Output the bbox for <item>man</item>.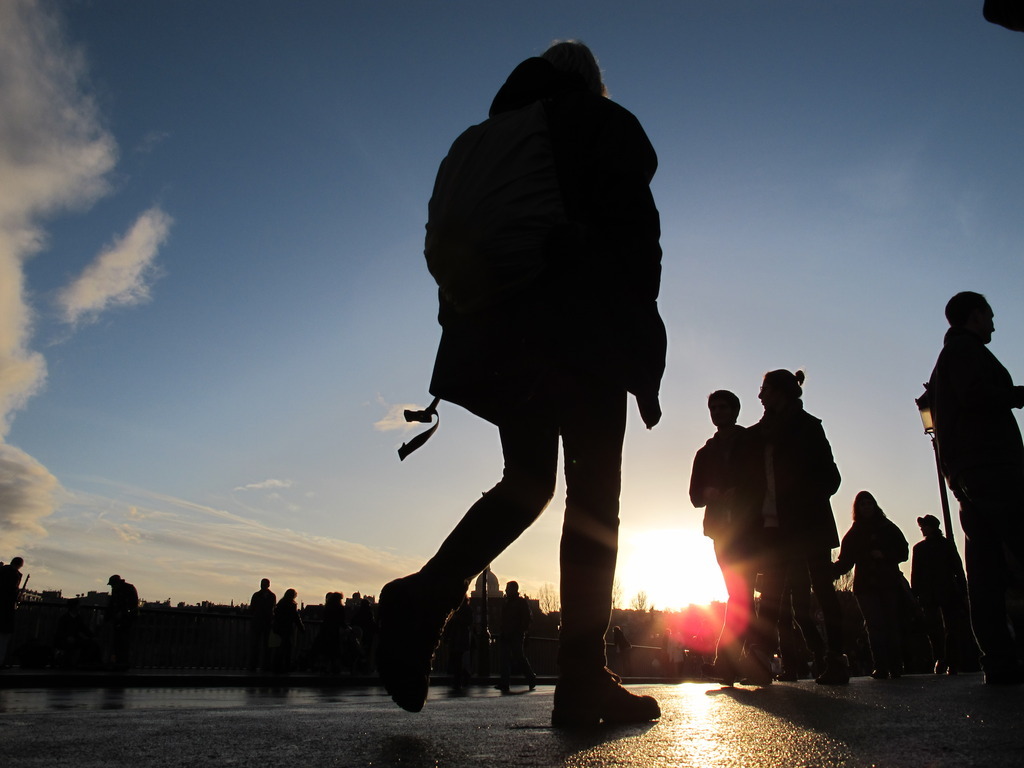
[x1=741, y1=372, x2=849, y2=684].
